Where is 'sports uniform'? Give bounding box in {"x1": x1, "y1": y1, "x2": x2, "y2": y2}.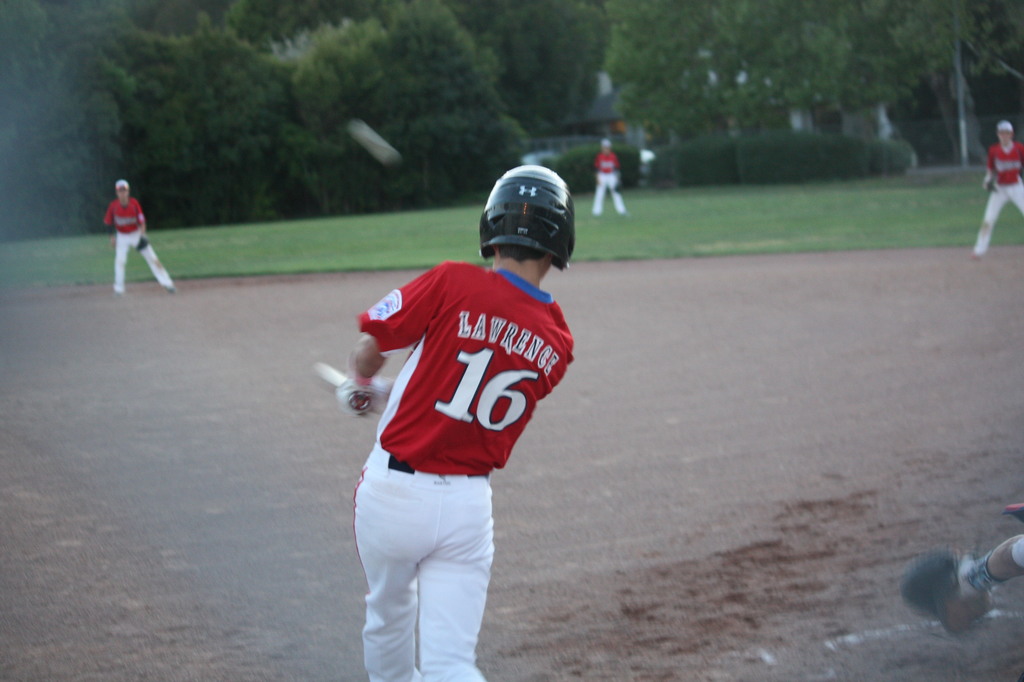
{"x1": 103, "y1": 197, "x2": 175, "y2": 296}.
